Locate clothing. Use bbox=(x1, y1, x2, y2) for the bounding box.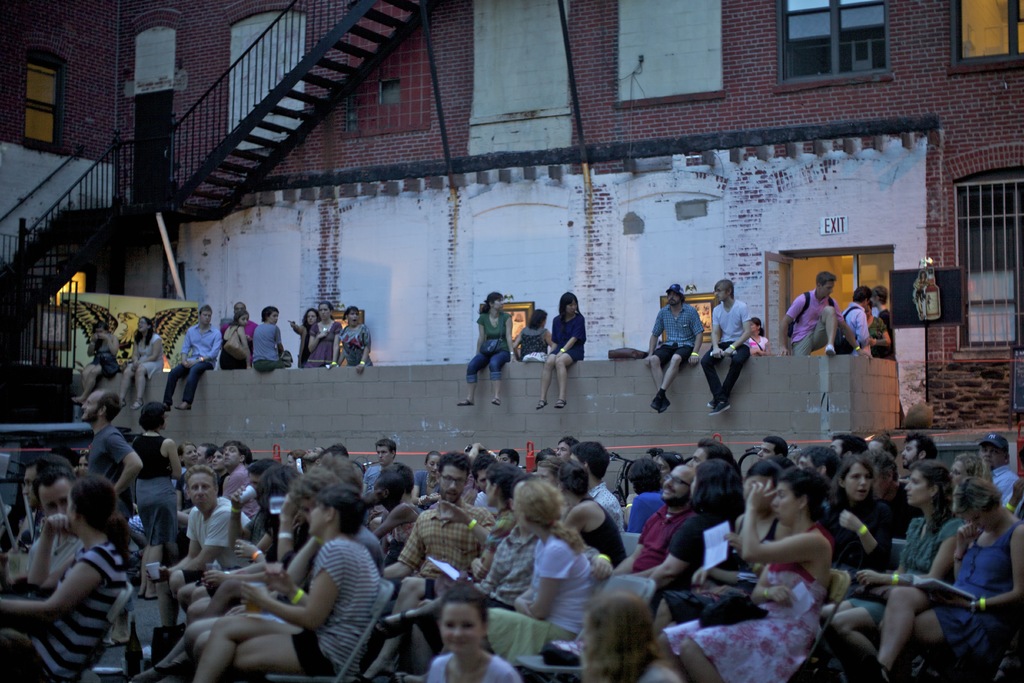
bbox=(433, 658, 536, 682).
